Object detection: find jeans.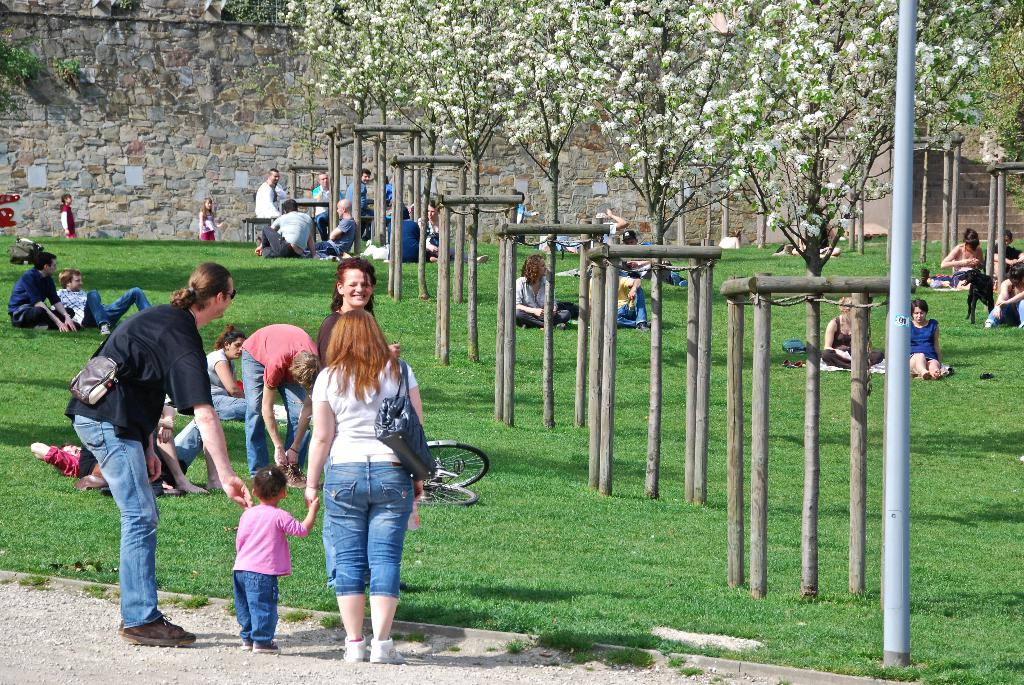
(241,347,314,476).
